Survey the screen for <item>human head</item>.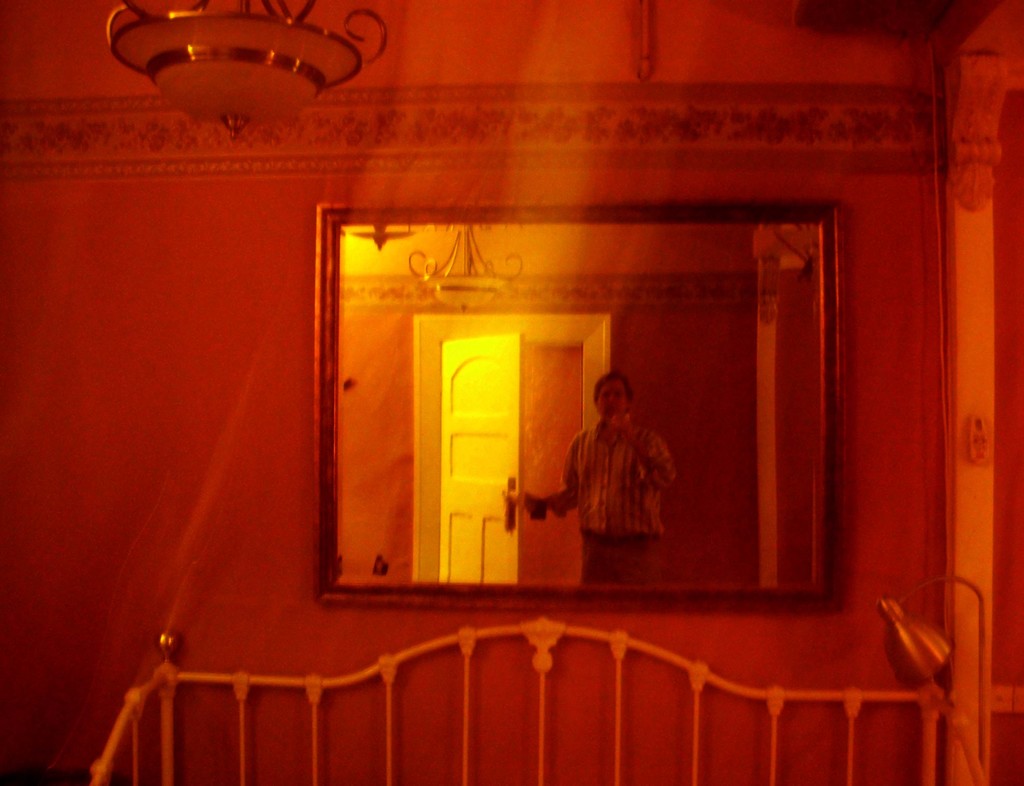
Survey found: 595:375:632:413.
